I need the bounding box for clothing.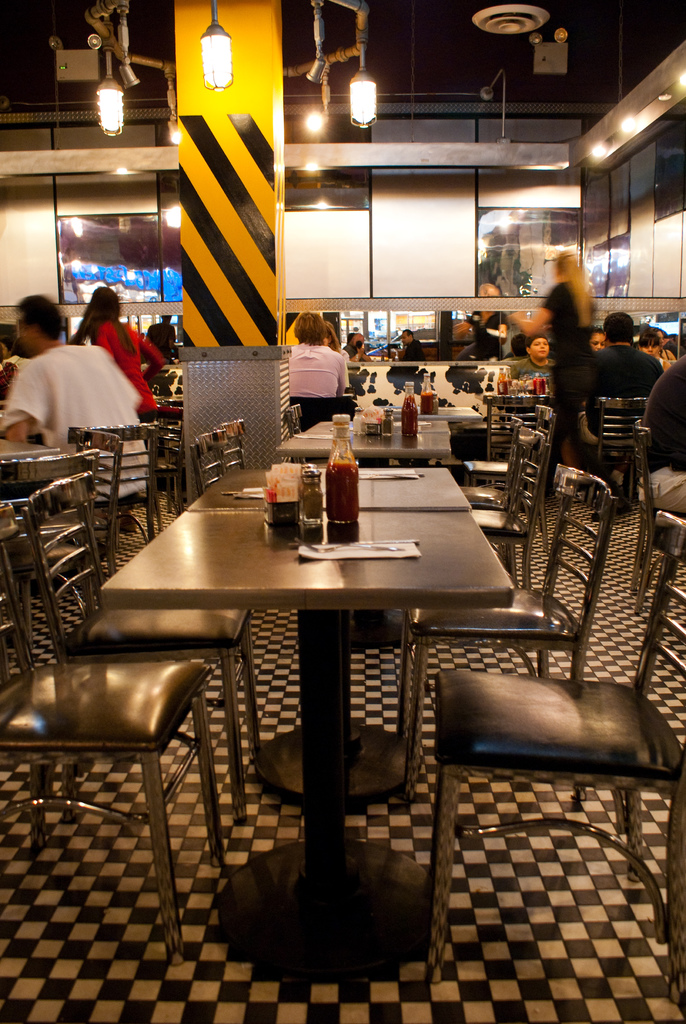
Here it is: 609/467/619/488.
